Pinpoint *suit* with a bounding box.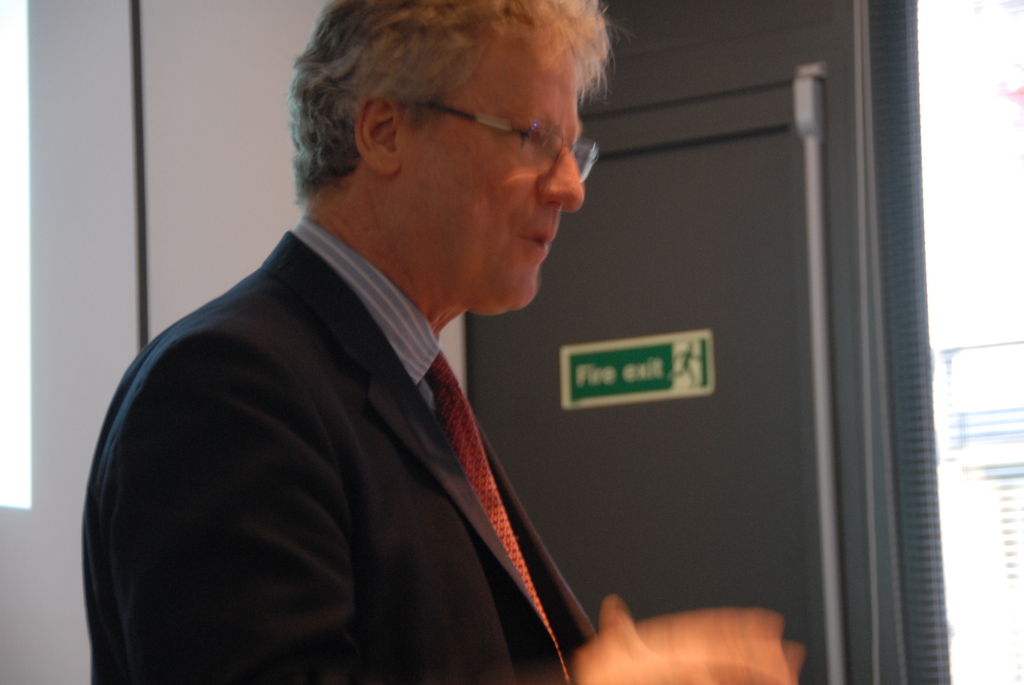
detection(206, 207, 607, 668).
